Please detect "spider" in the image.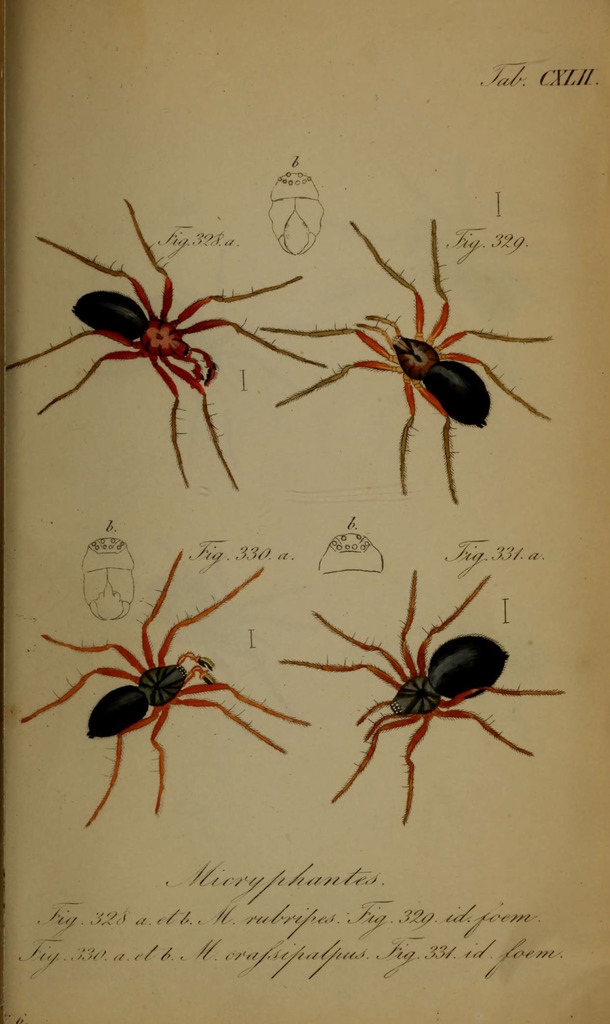
x1=255, y1=219, x2=553, y2=504.
